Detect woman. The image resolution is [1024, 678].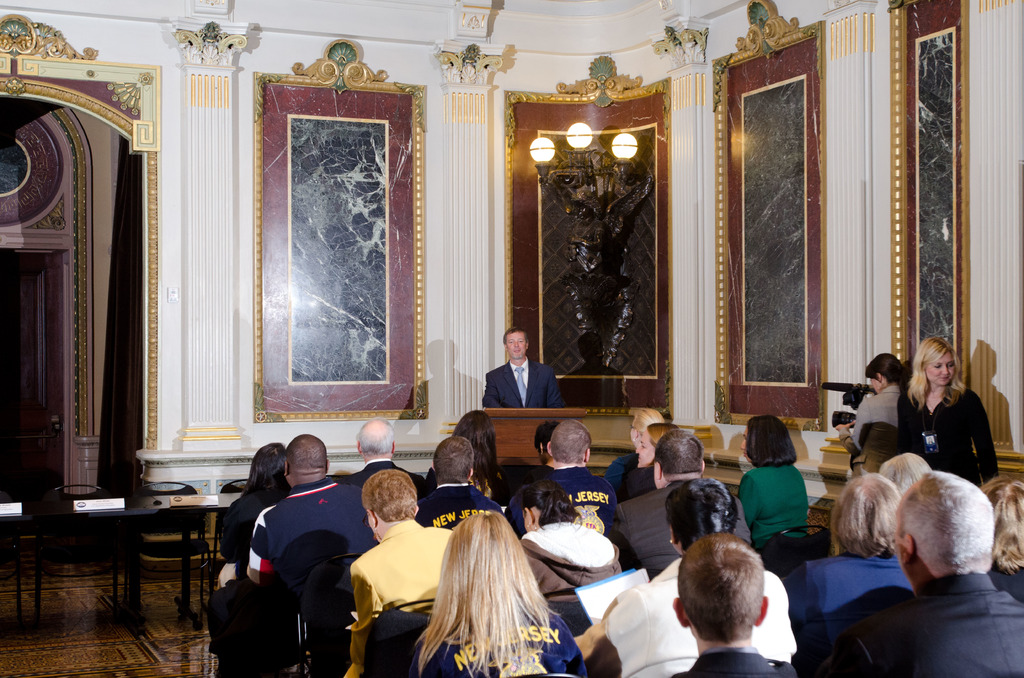
region(509, 479, 627, 611).
